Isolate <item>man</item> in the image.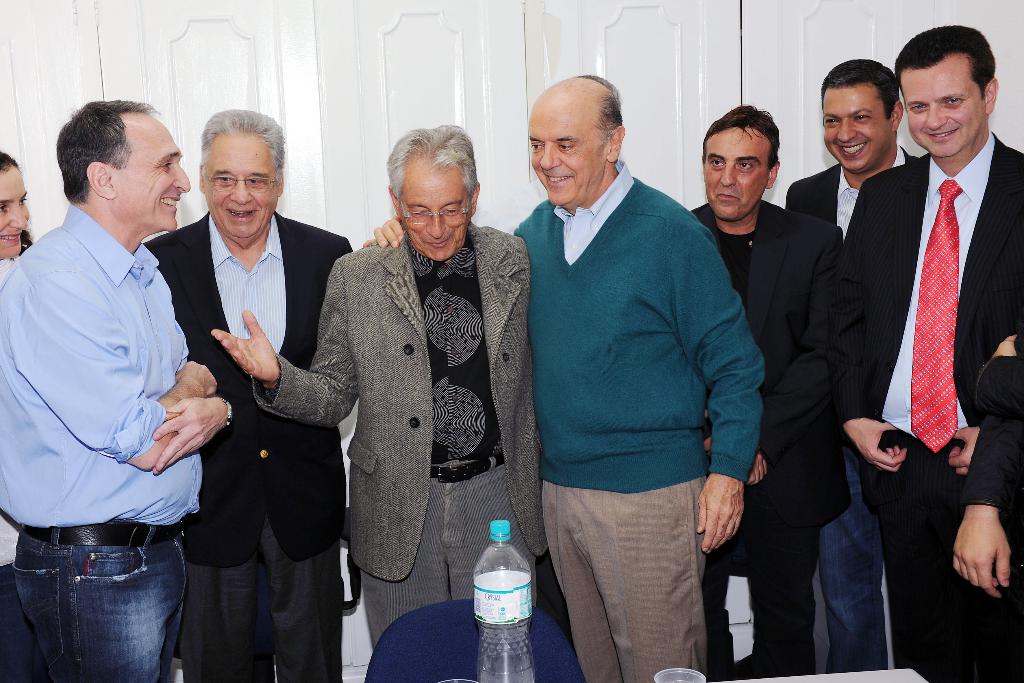
Isolated region: (left=147, top=106, right=352, bottom=682).
